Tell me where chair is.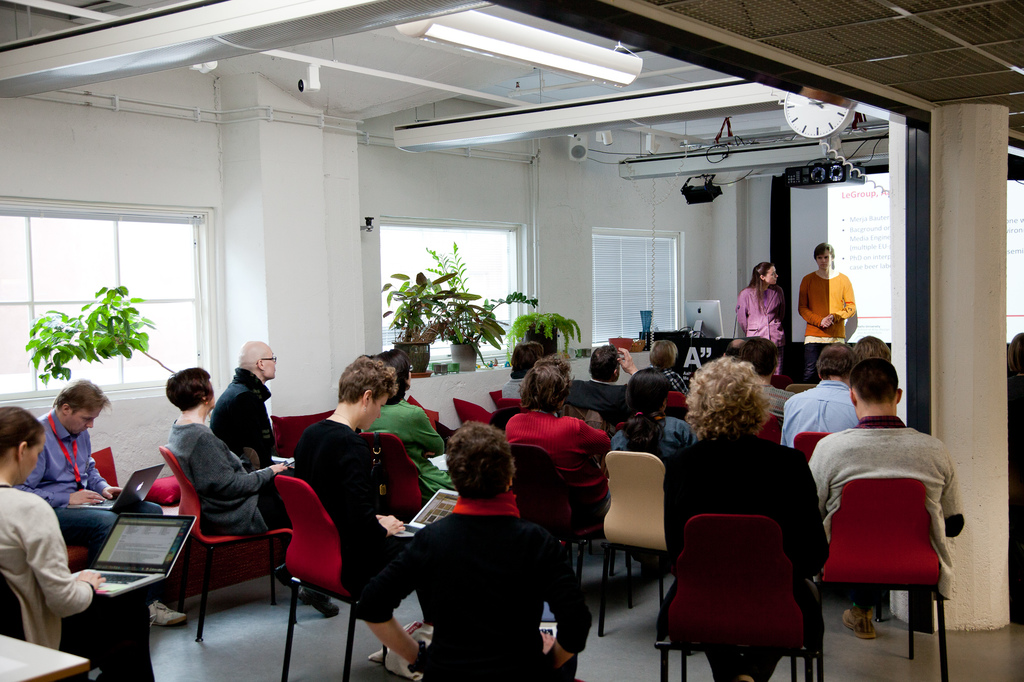
chair is at [764, 413, 788, 443].
